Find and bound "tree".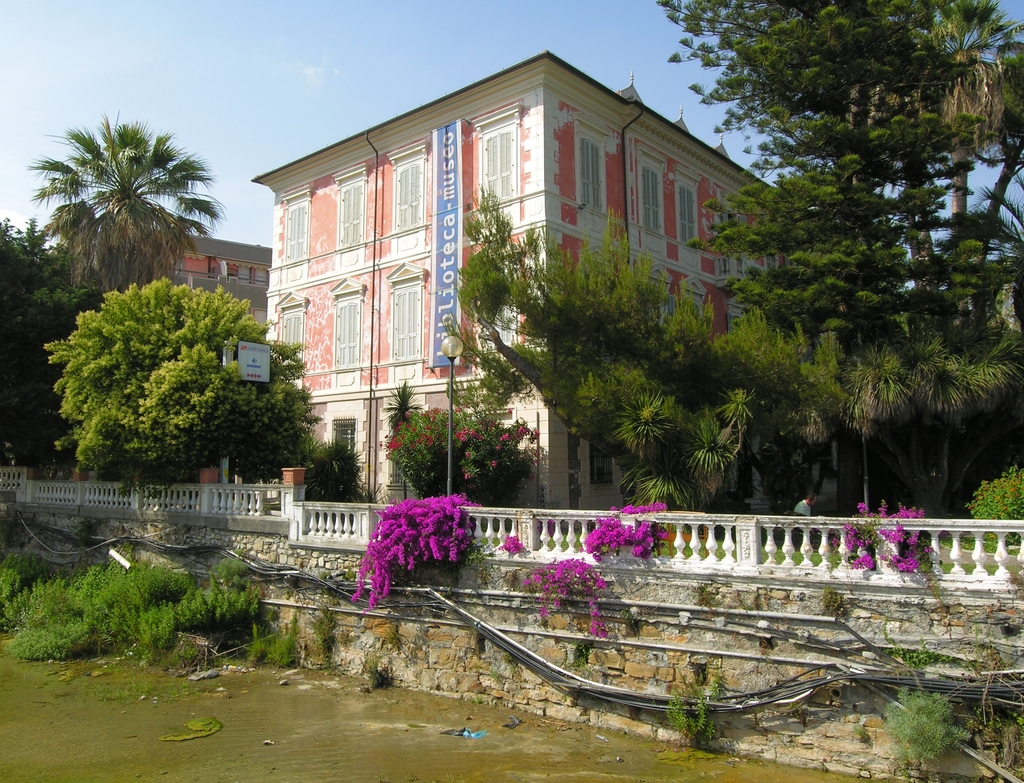
Bound: bbox=(525, 559, 611, 638).
